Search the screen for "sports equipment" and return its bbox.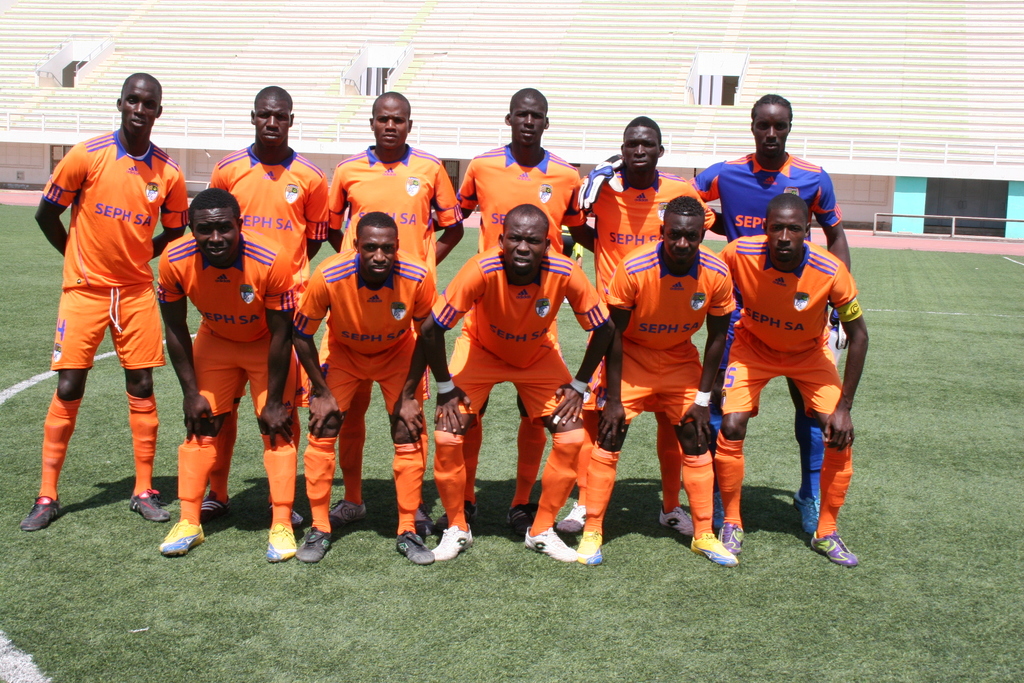
Found: left=694, top=527, right=740, bottom=568.
